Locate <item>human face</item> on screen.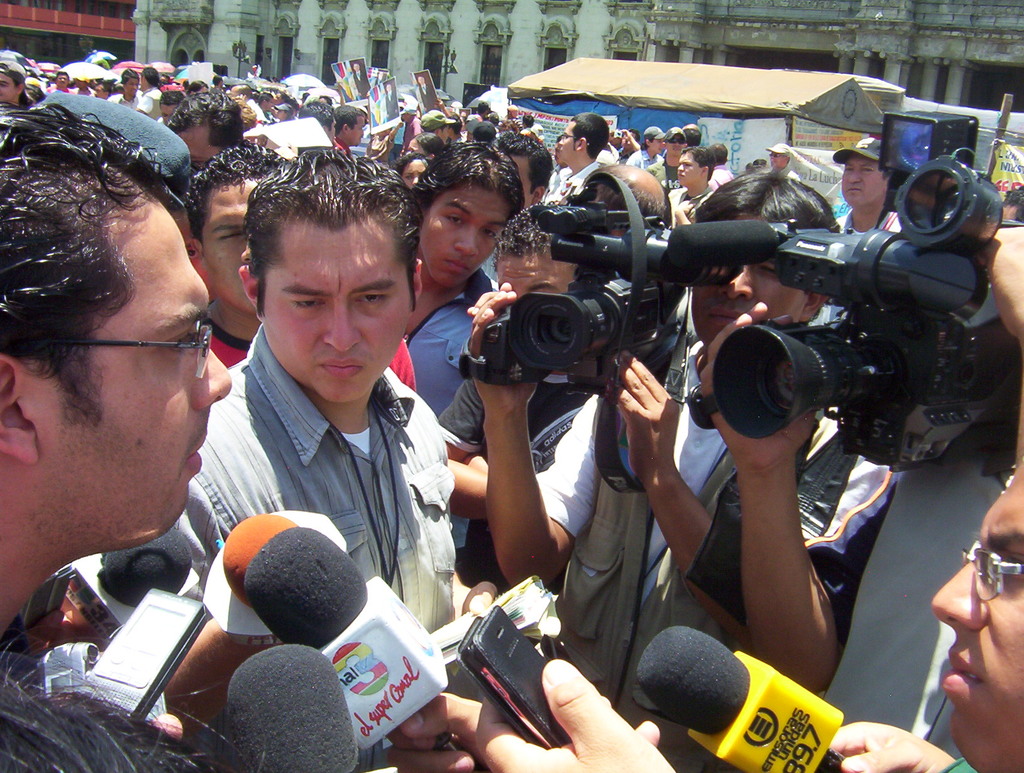
On screen at left=556, top=120, right=576, bottom=160.
